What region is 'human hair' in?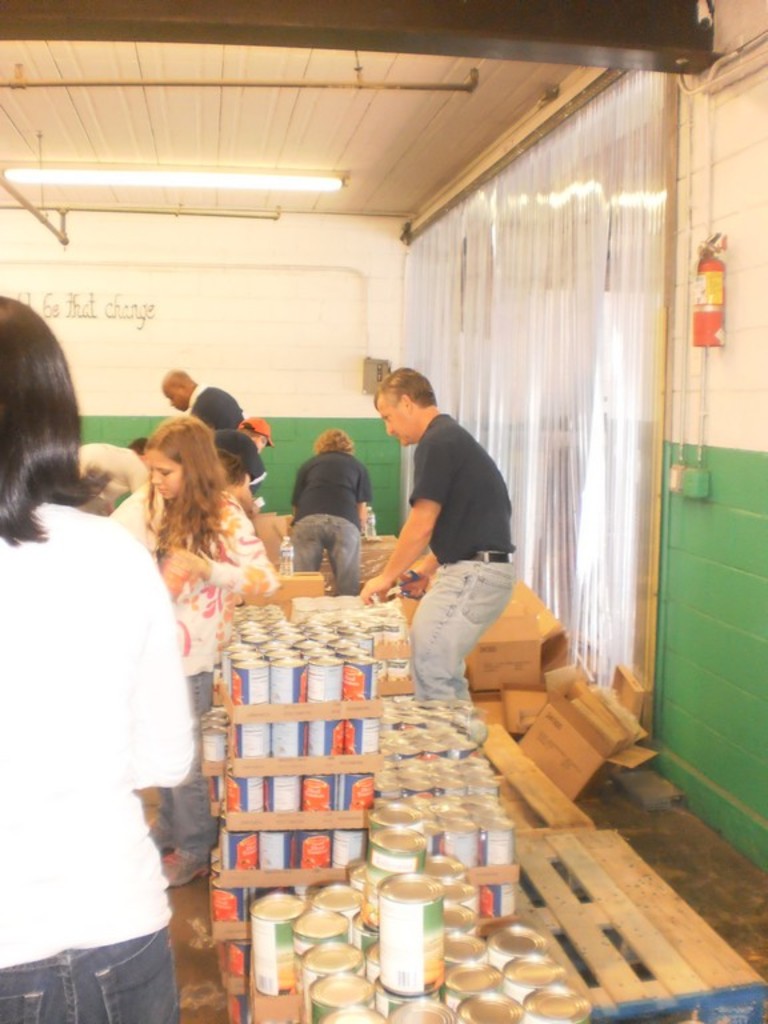
{"left": 312, "top": 427, "right": 356, "bottom": 451}.
